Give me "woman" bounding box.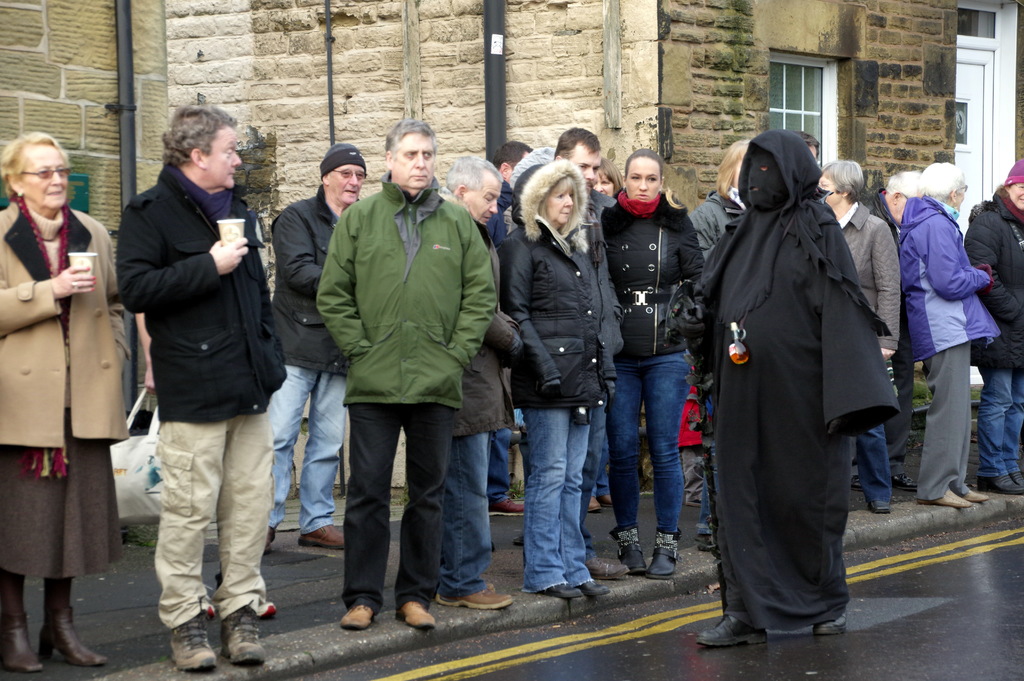
l=598, t=145, r=705, b=580.
